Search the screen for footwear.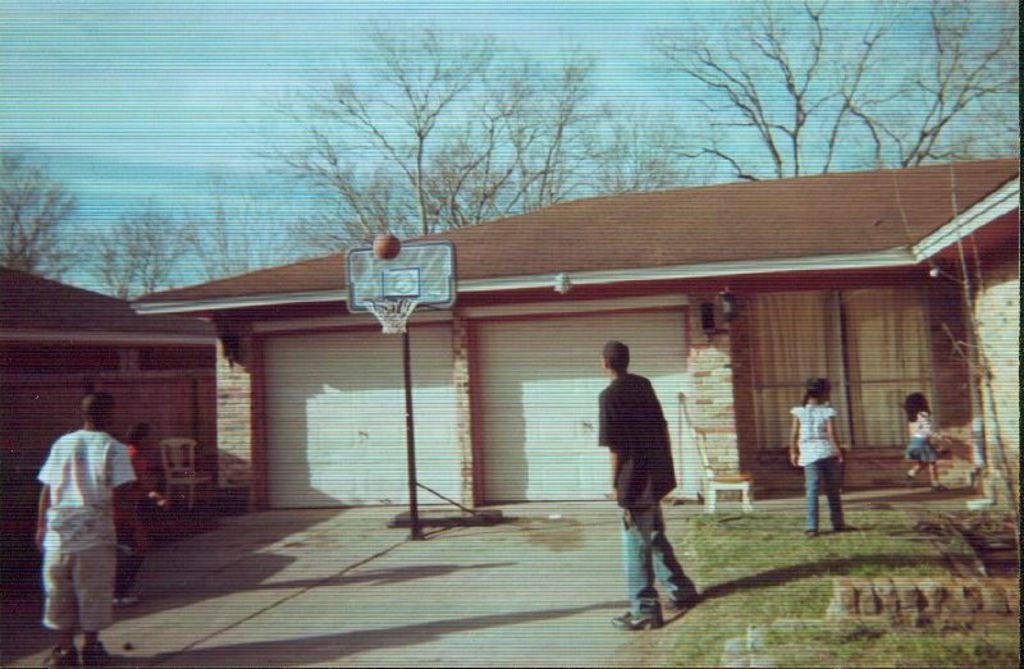
Found at box(612, 610, 663, 633).
